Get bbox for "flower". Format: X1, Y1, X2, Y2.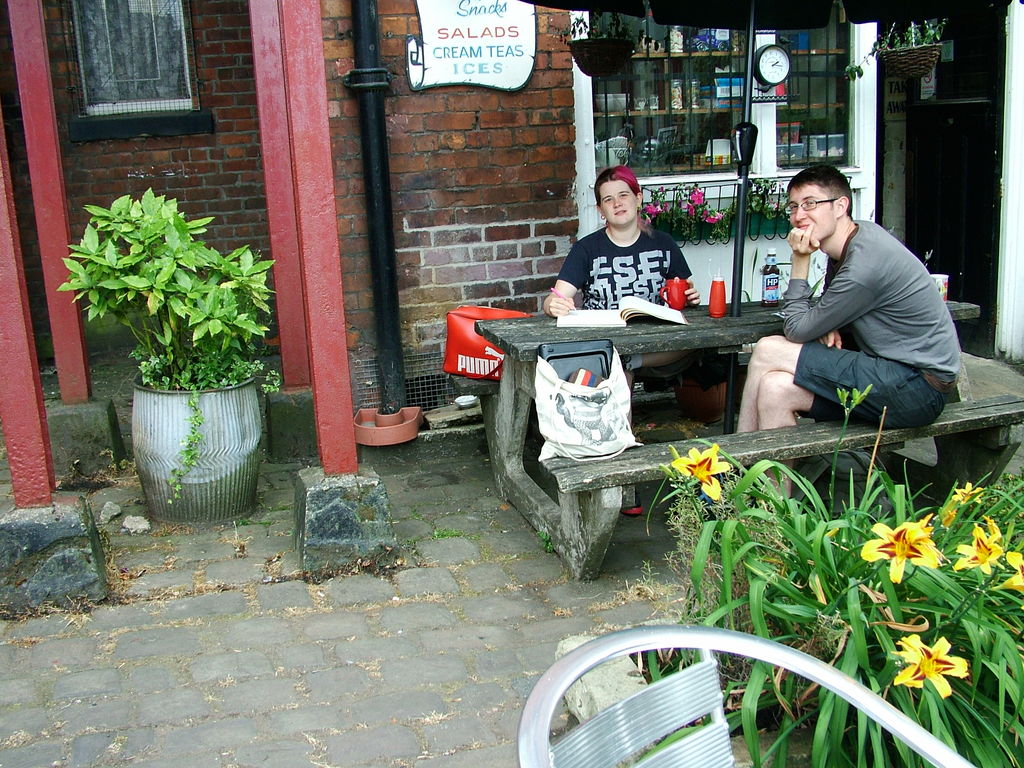
892, 626, 981, 716.
